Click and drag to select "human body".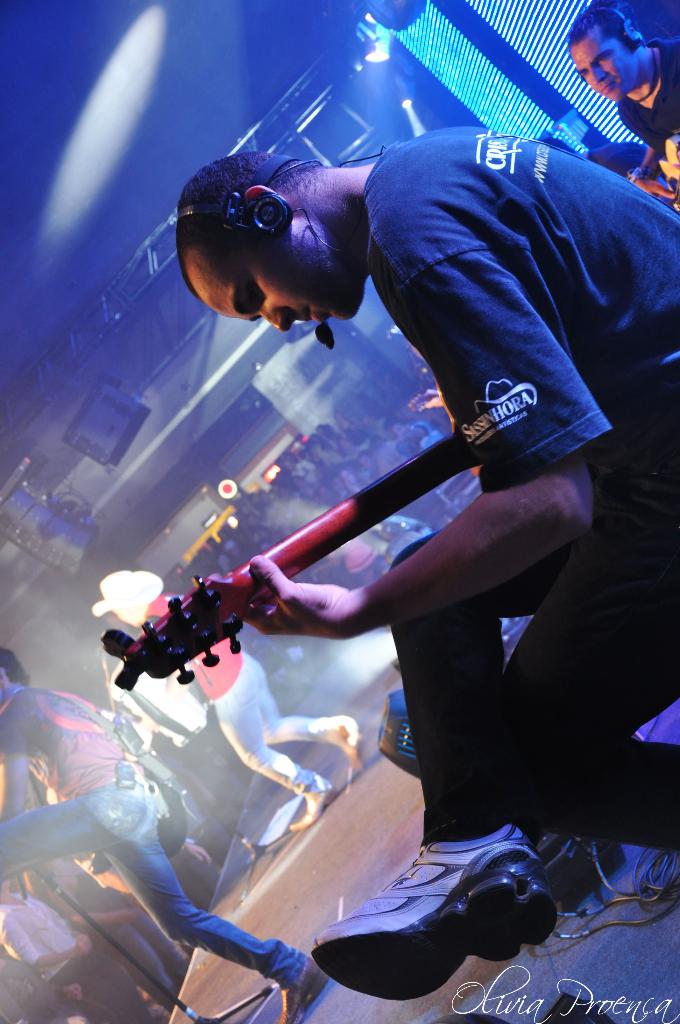
Selection: [left=0, top=685, right=333, bottom=1023].
